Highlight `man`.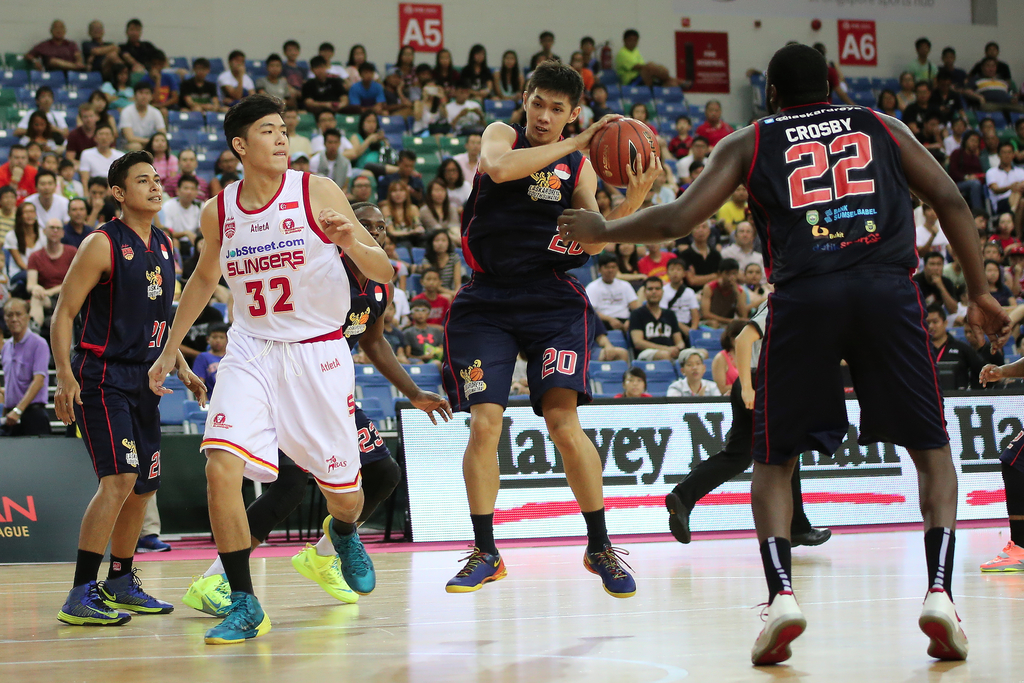
Highlighted region: x1=582, y1=262, x2=627, y2=315.
